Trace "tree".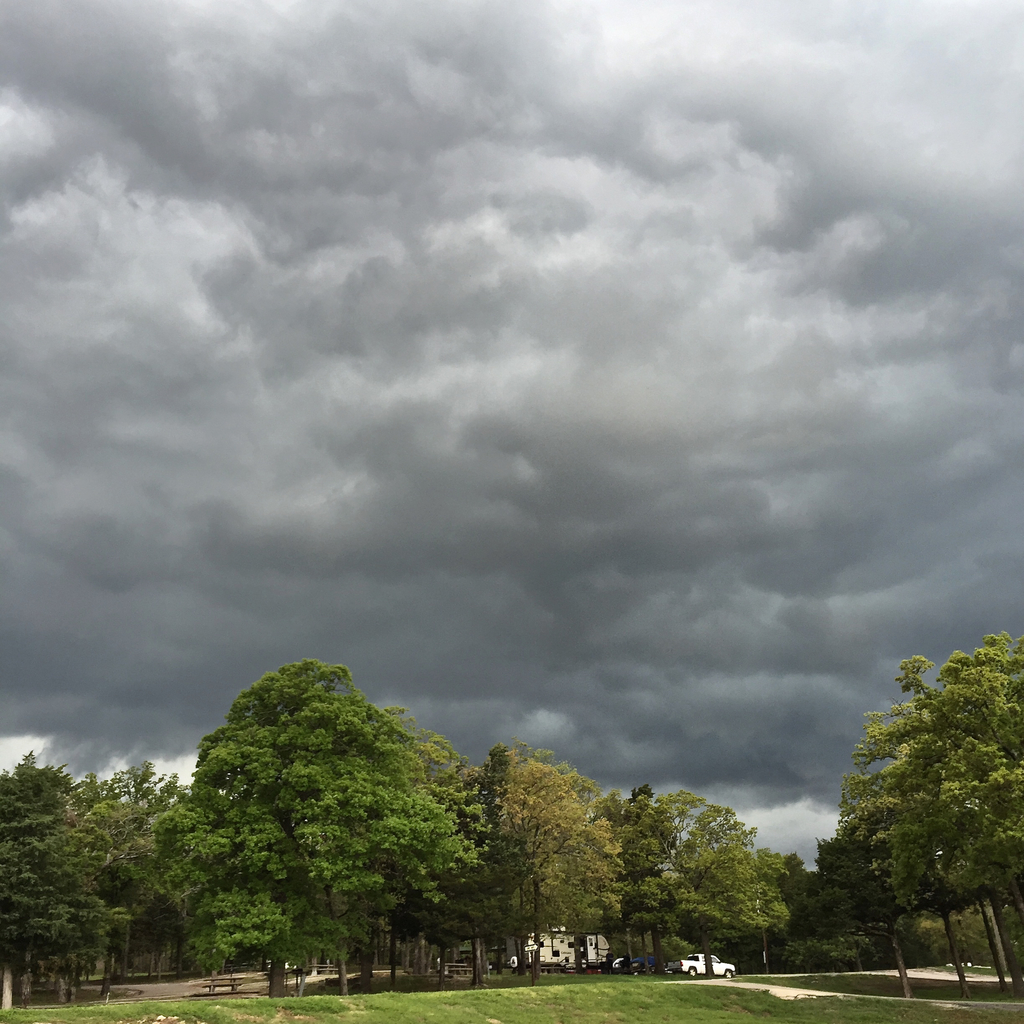
Traced to [x1=828, y1=630, x2=1016, y2=970].
